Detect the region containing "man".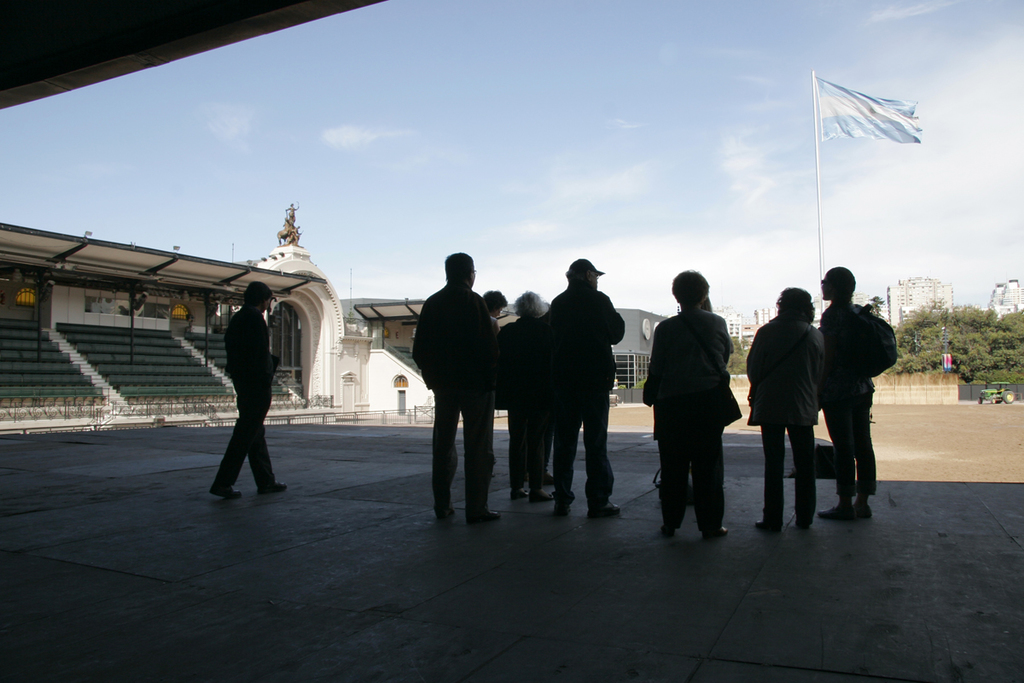
bbox(483, 290, 511, 486).
